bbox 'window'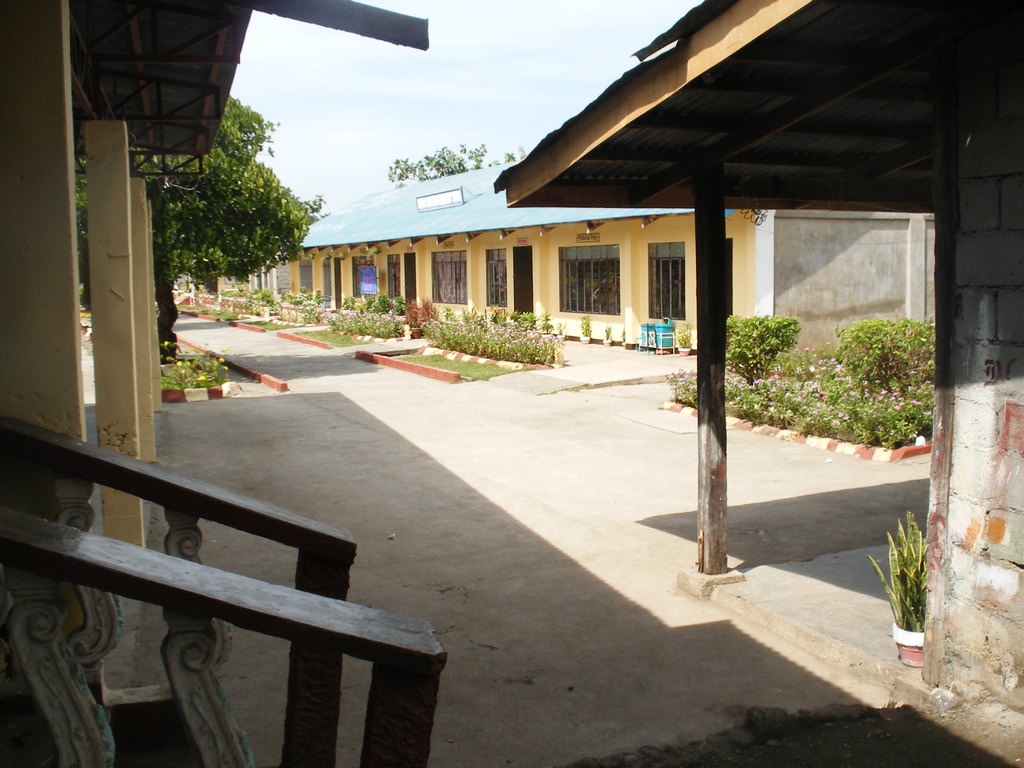
{"left": 385, "top": 253, "right": 404, "bottom": 299}
